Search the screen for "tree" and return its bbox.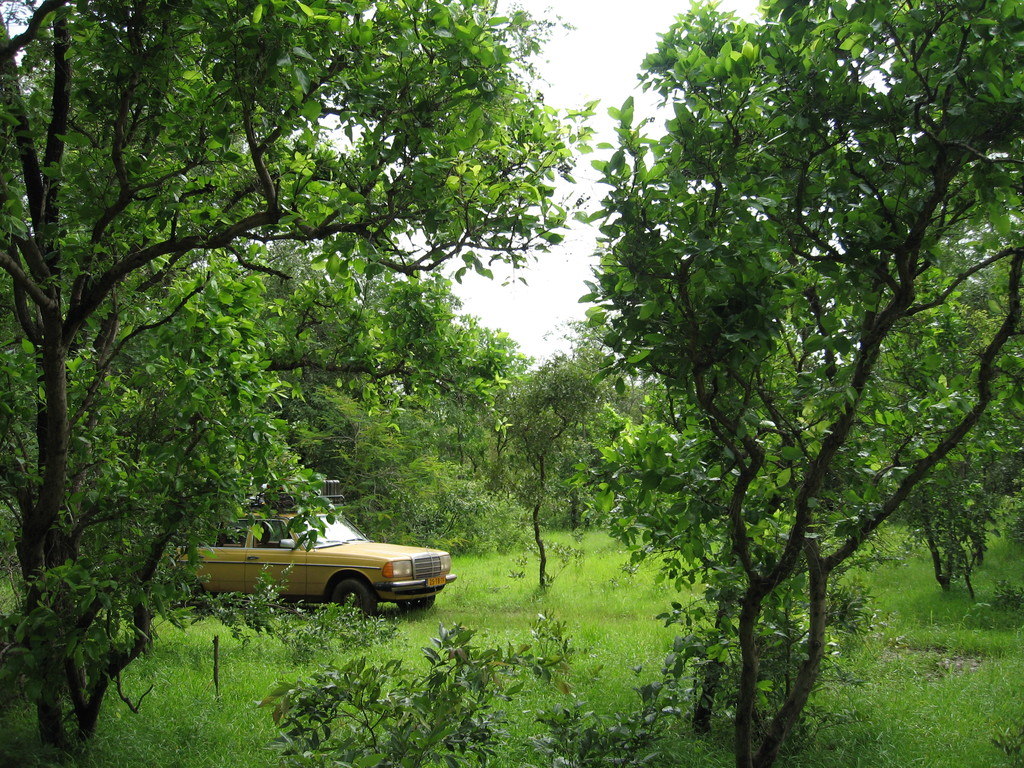
Found: left=0, top=0, right=1023, bottom=767.
